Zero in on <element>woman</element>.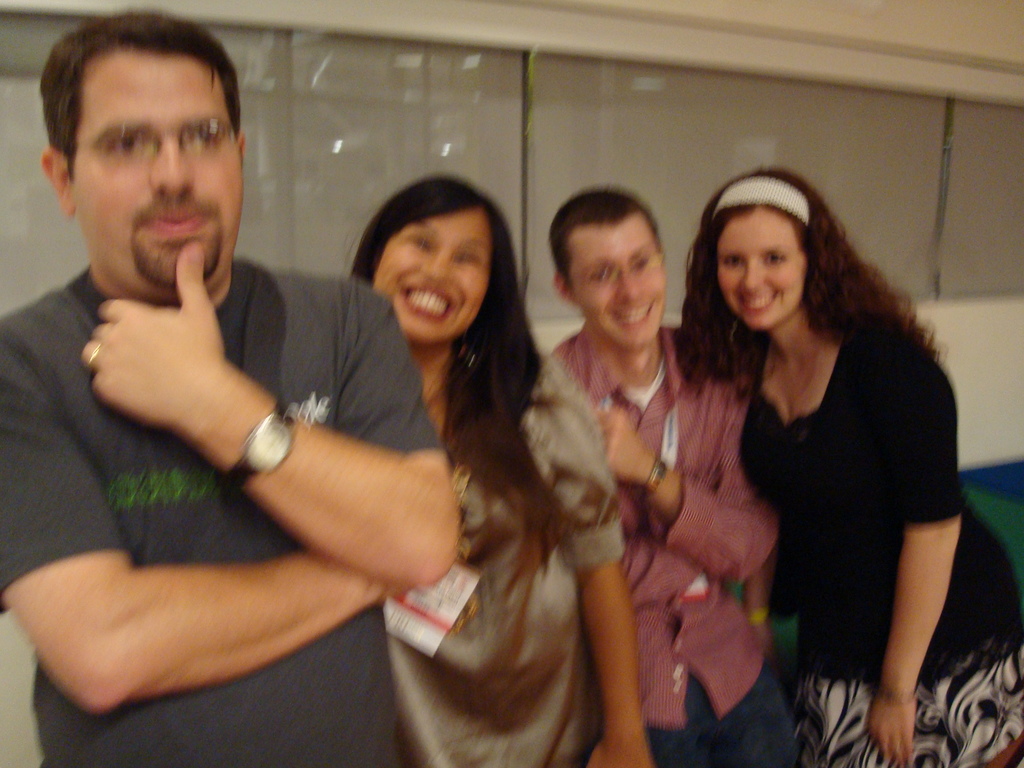
Zeroed in: <bbox>664, 169, 1023, 767</bbox>.
